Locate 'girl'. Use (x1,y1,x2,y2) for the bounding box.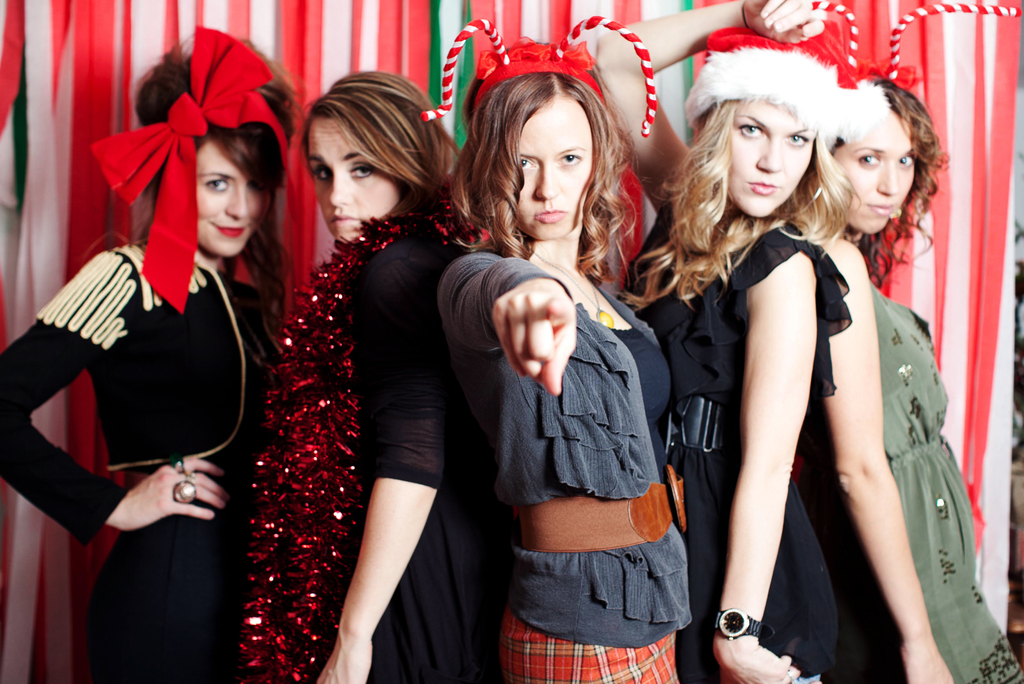
(588,0,892,683).
